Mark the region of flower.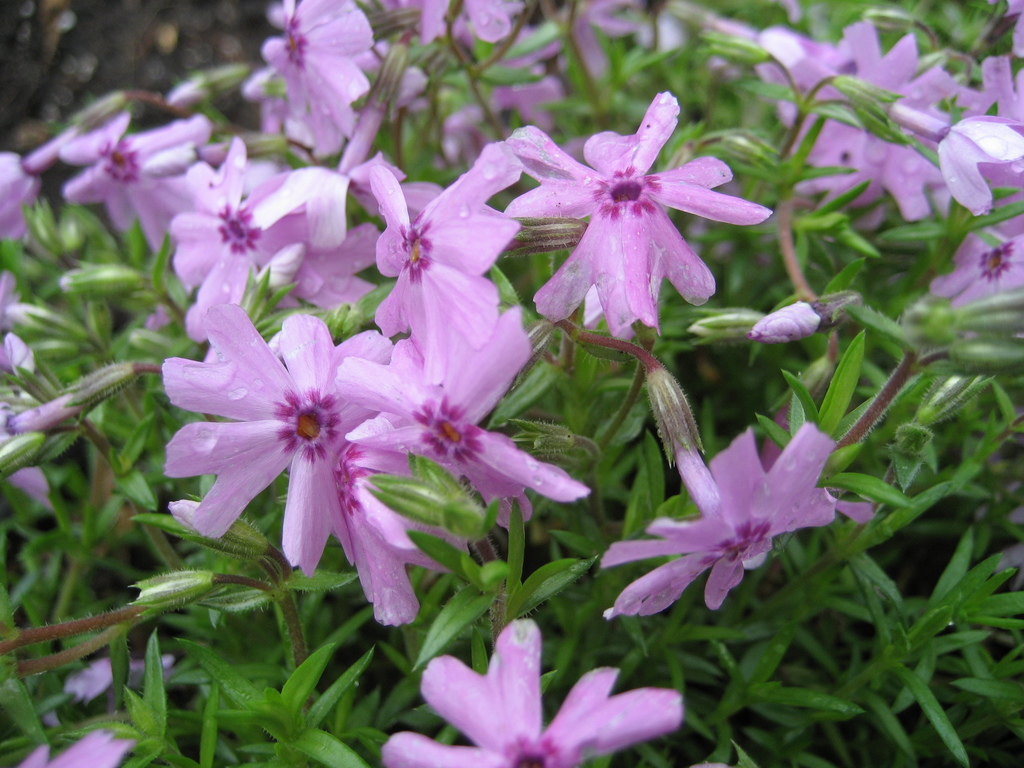
Region: [x1=510, y1=93, x2=772, y2=352].
